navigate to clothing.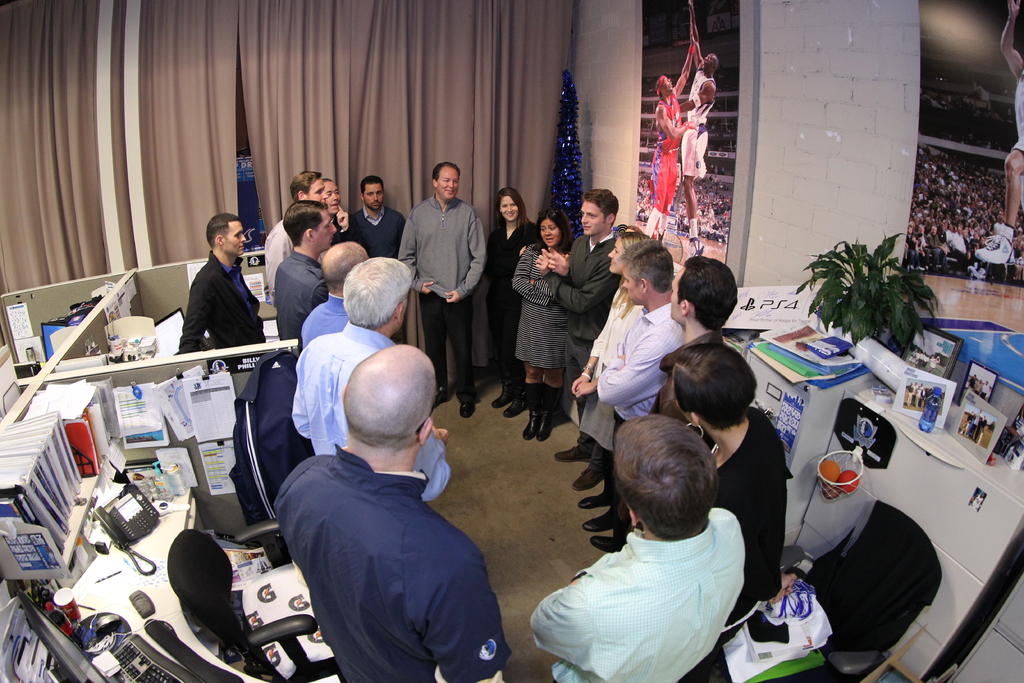
Navigation target: bbox=[271, 250, 335, 347].
